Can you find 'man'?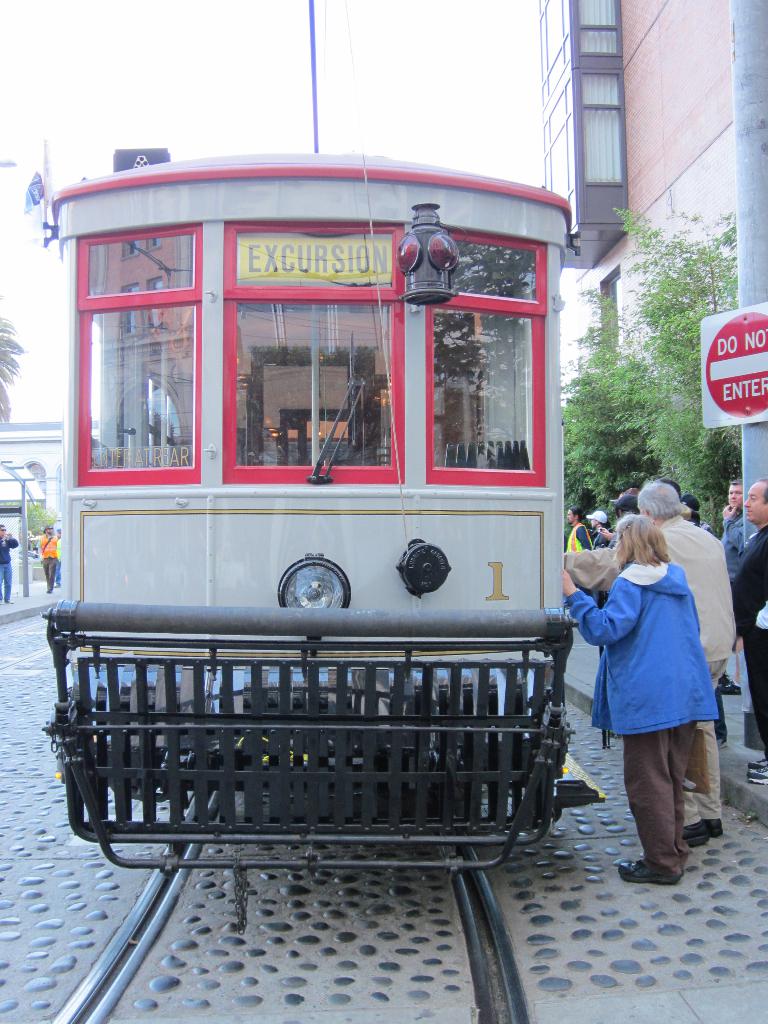
Yes, bounding box: box=[569, 504, 591, 554].
